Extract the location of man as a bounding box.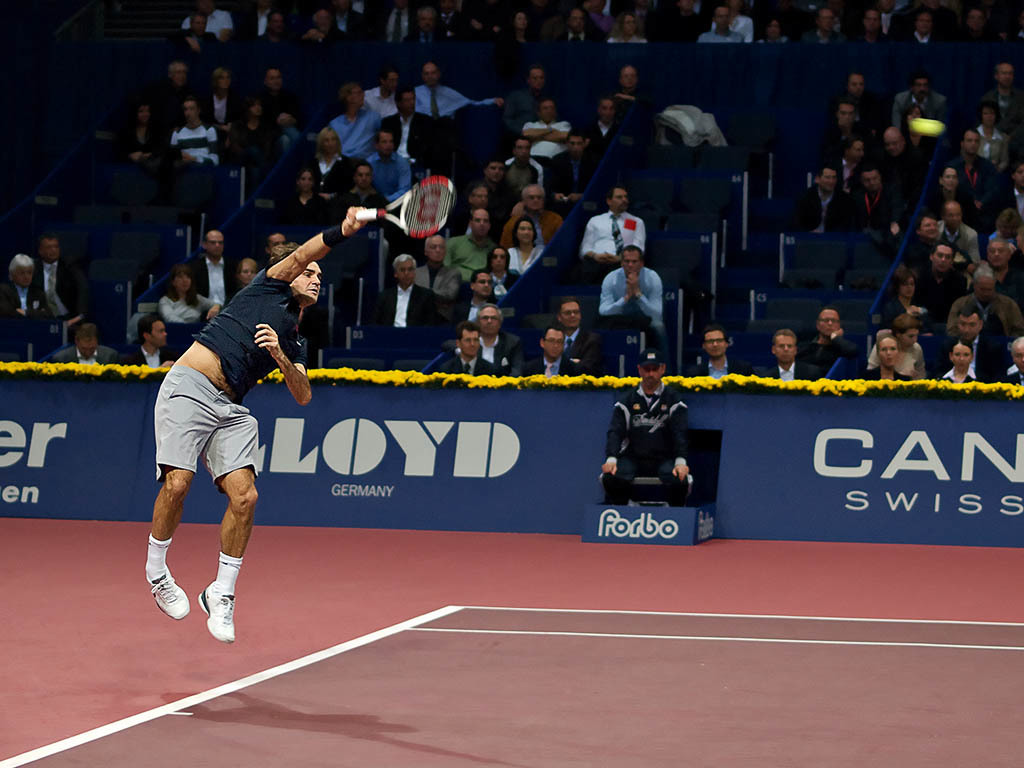
region(910, 239, 973, 324).
